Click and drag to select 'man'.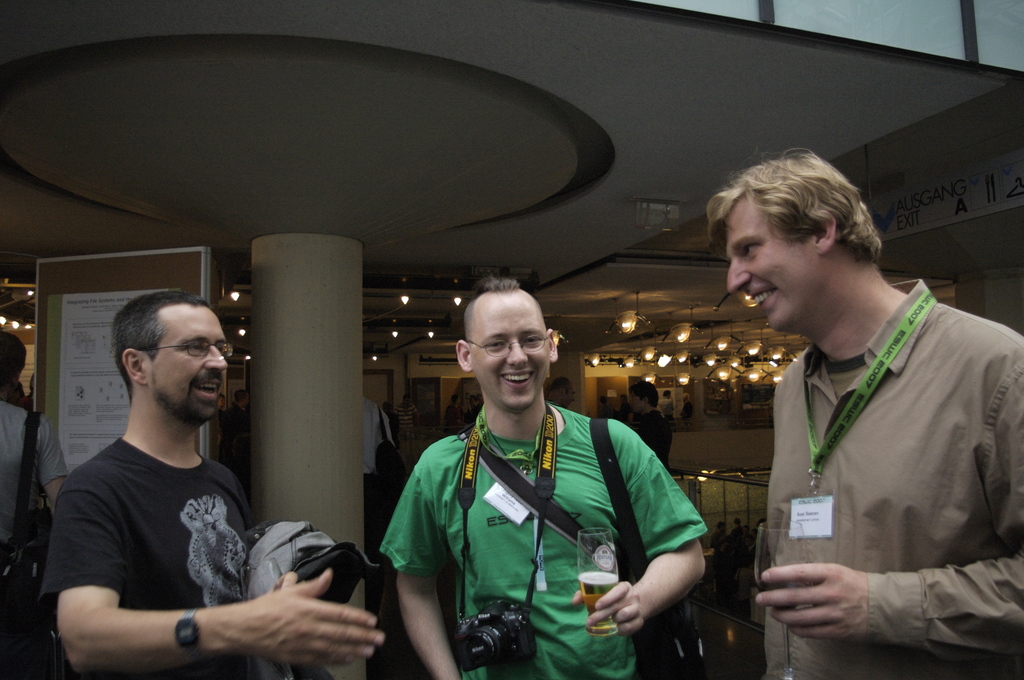
Selection: box(224, 391, 250, 460).
